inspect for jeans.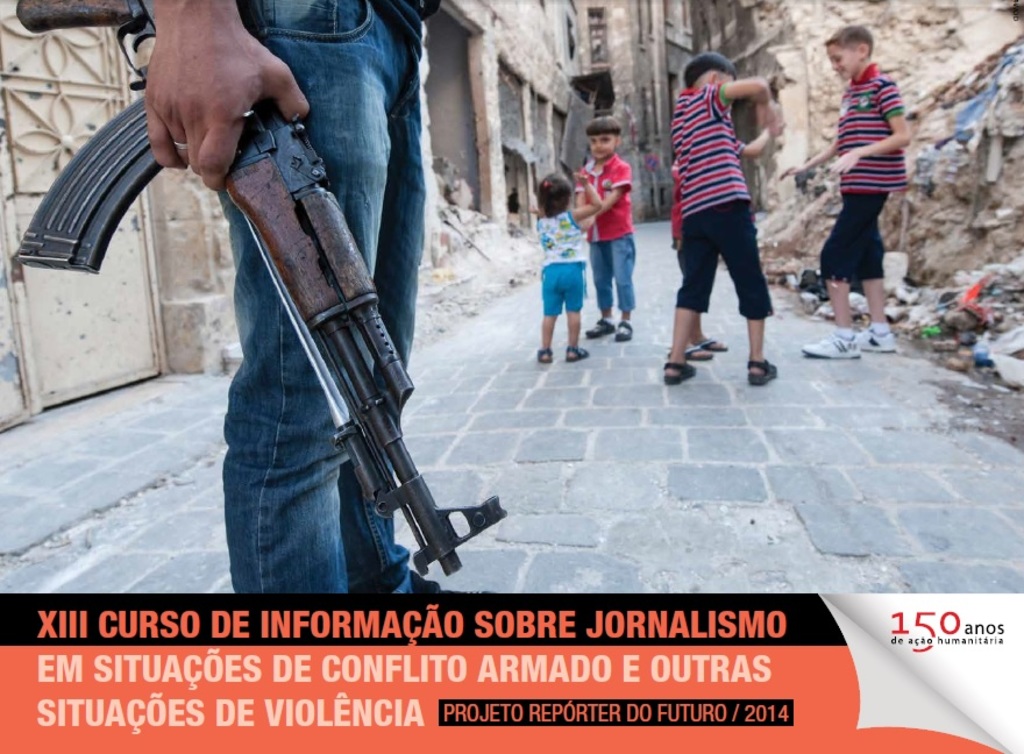
Inspection: 208 0 442 593.
